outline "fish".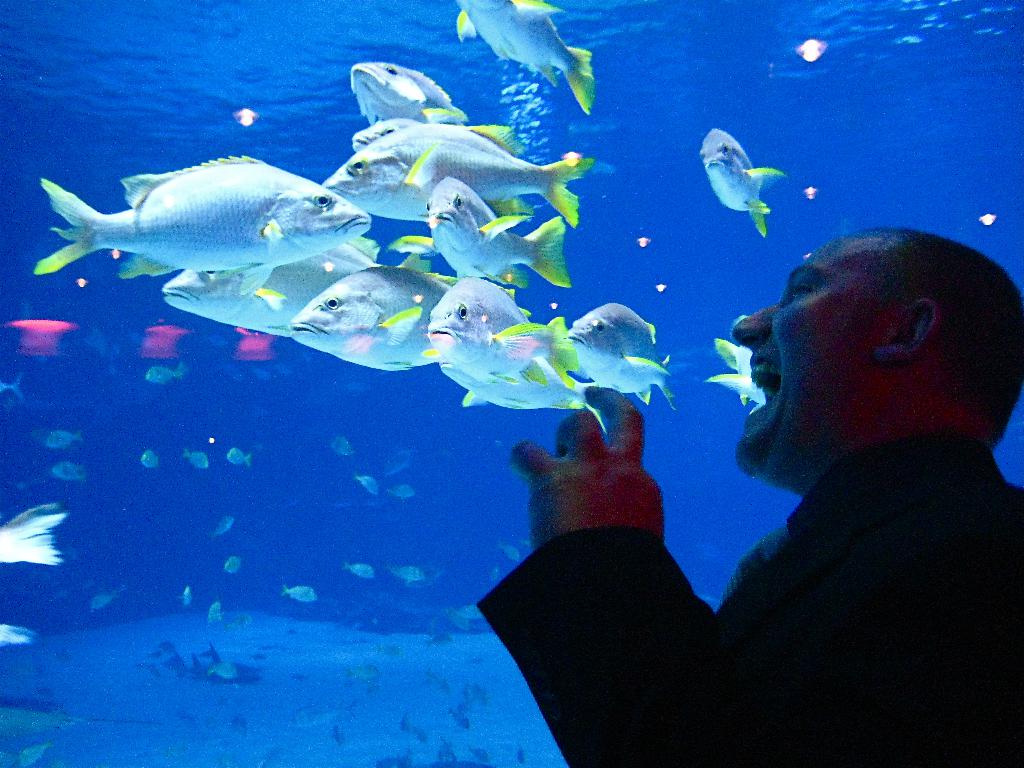
Outline: (470, 743, 494, 763).
